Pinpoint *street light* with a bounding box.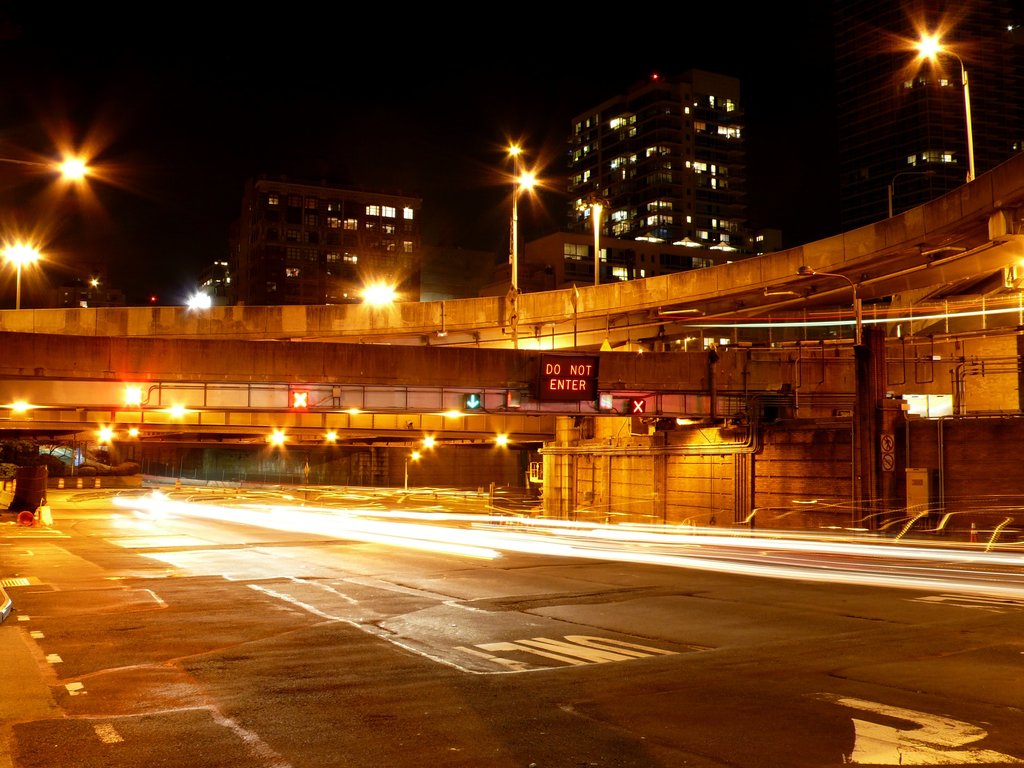
pyautogui.locateOnScreen(900, 28, 980, 181).
